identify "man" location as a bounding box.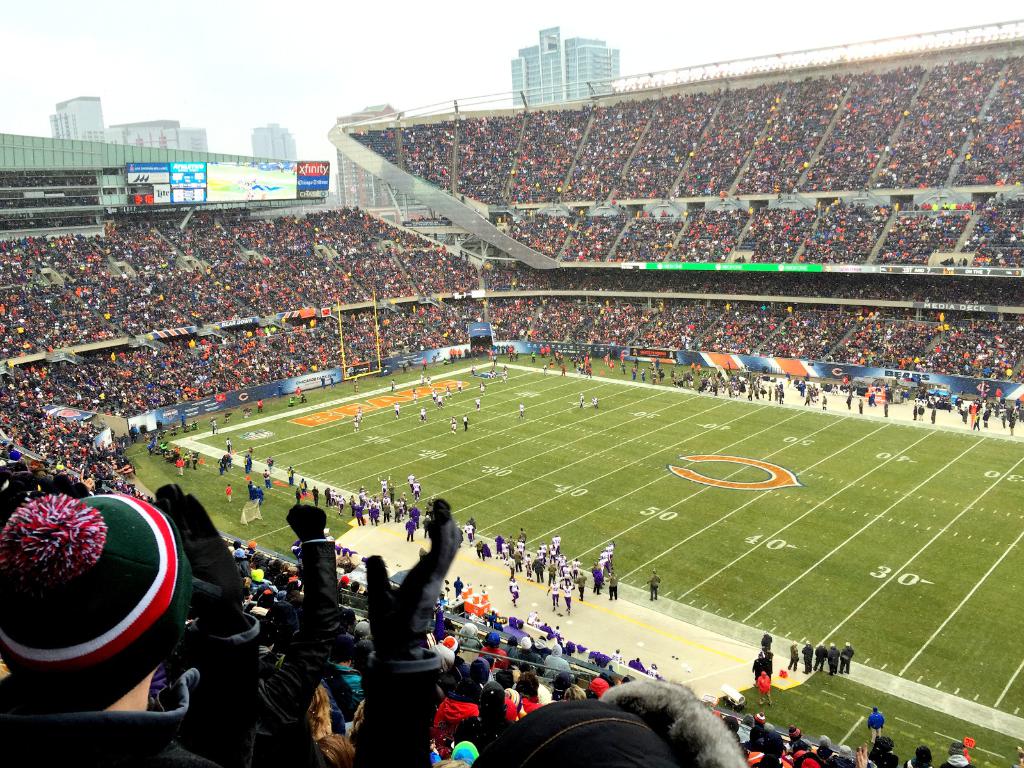
locate(600, 547, 609, 561).
